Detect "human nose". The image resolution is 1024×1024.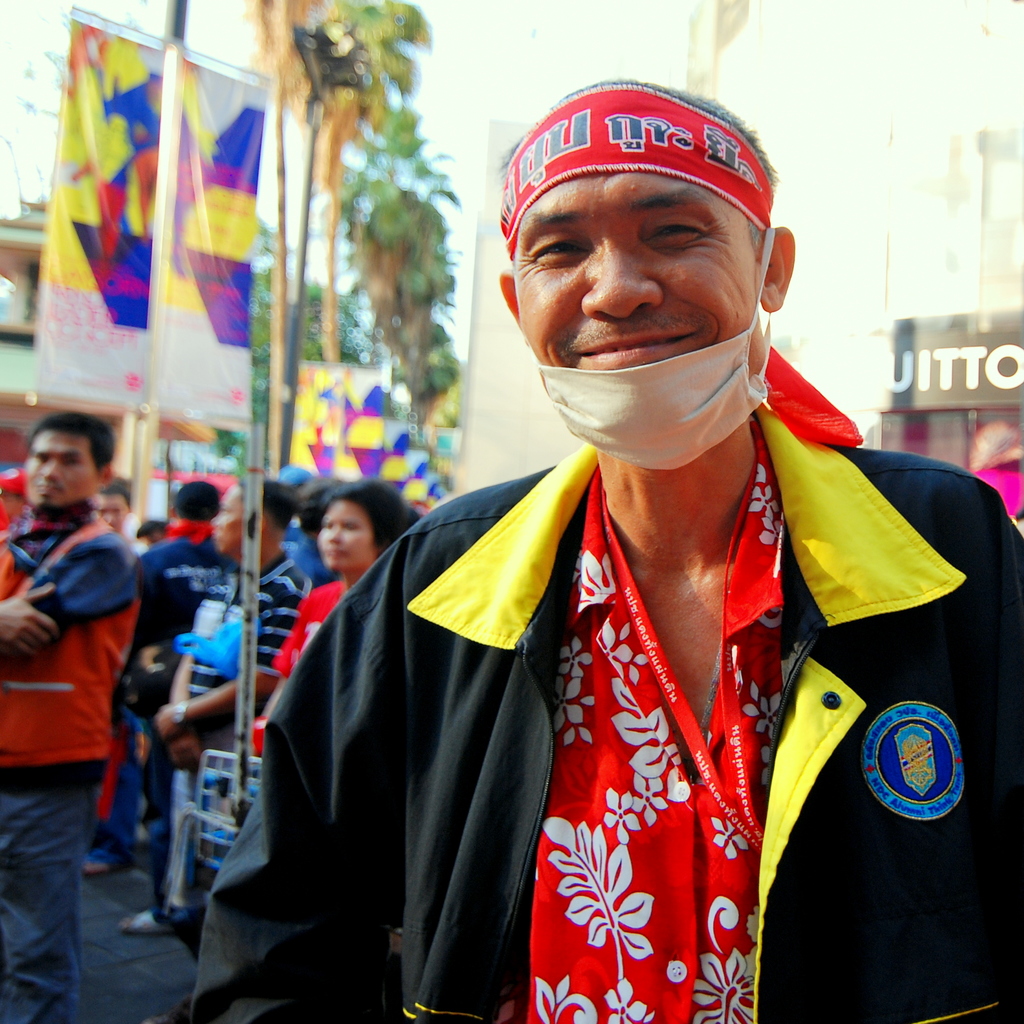
[327, 522, 341, 543].
